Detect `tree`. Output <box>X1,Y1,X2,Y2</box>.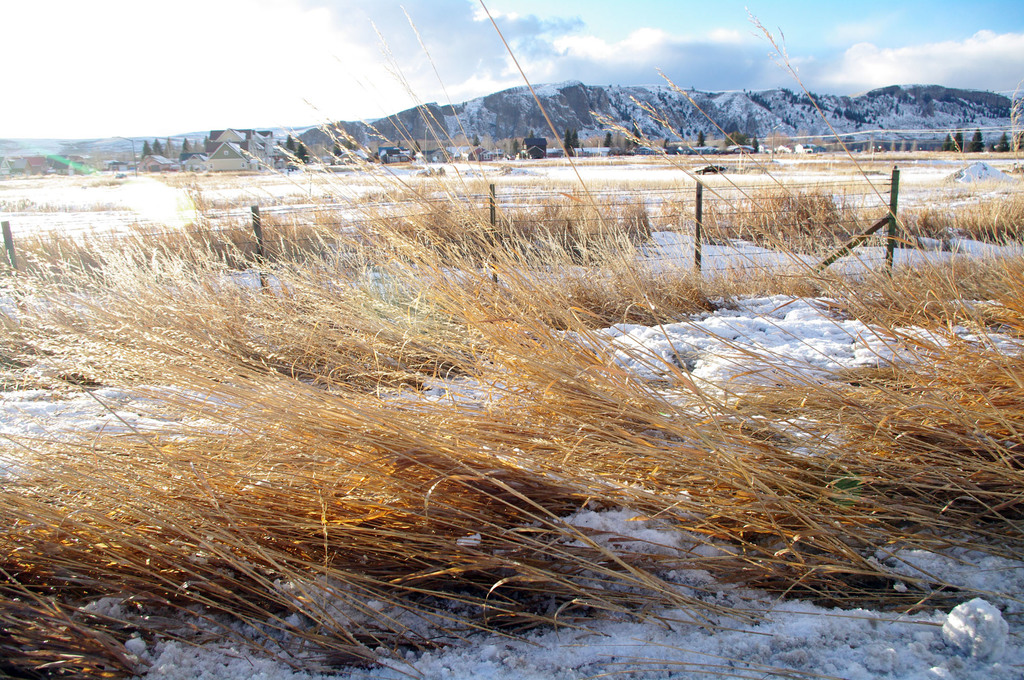
<box>1013,129,1023,149</box>.
